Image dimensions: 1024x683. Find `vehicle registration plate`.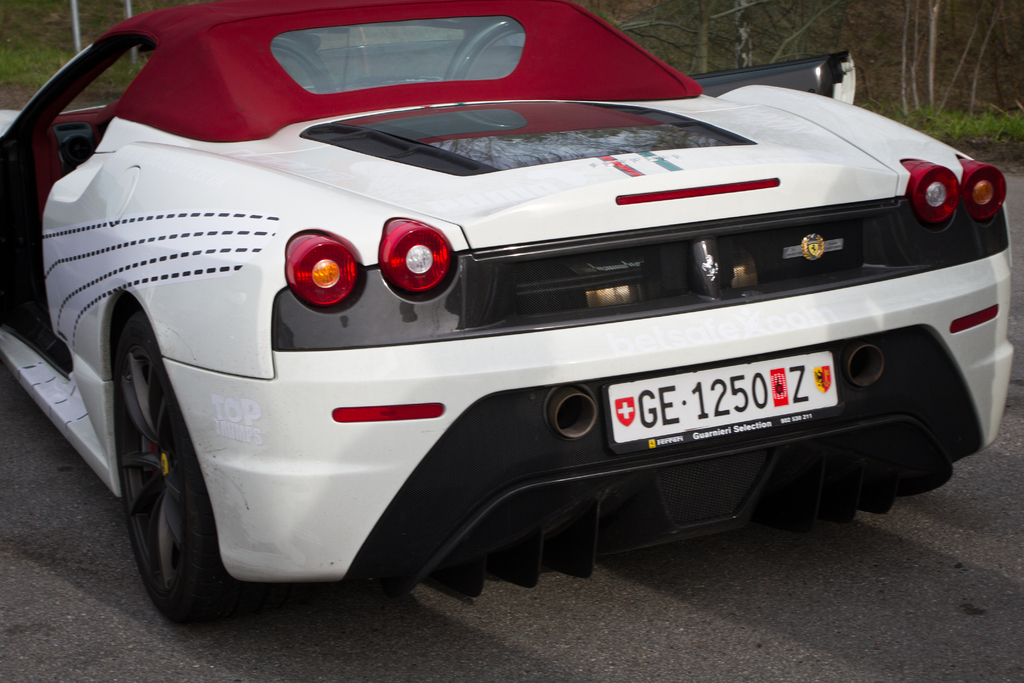
crop(572, 349, 824, 465).
